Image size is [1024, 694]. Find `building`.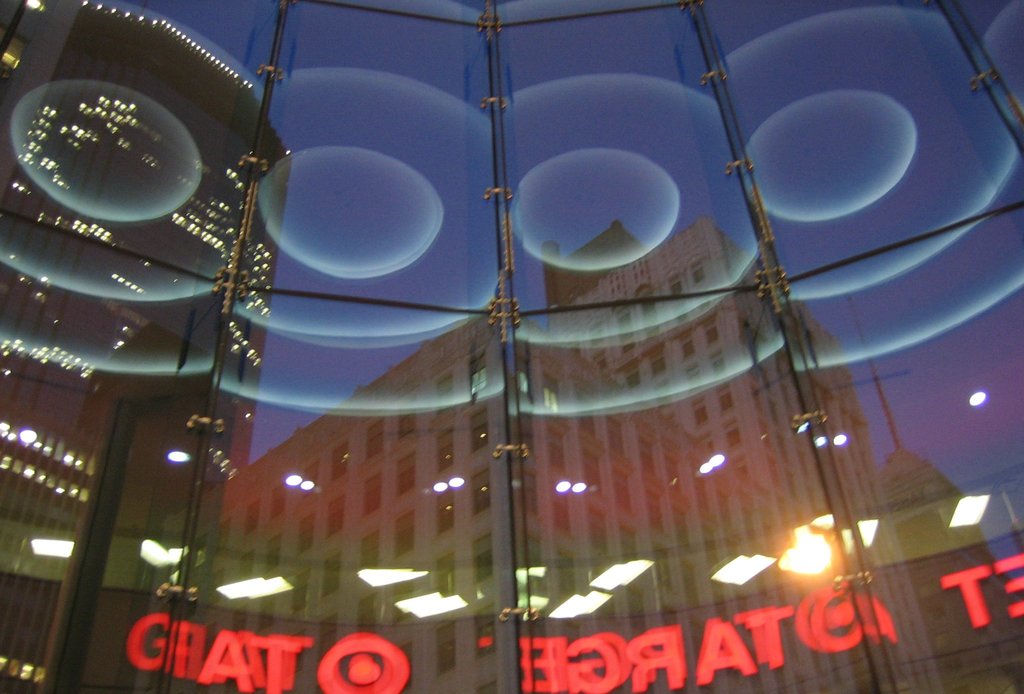
851, 302, 1023, 691.
